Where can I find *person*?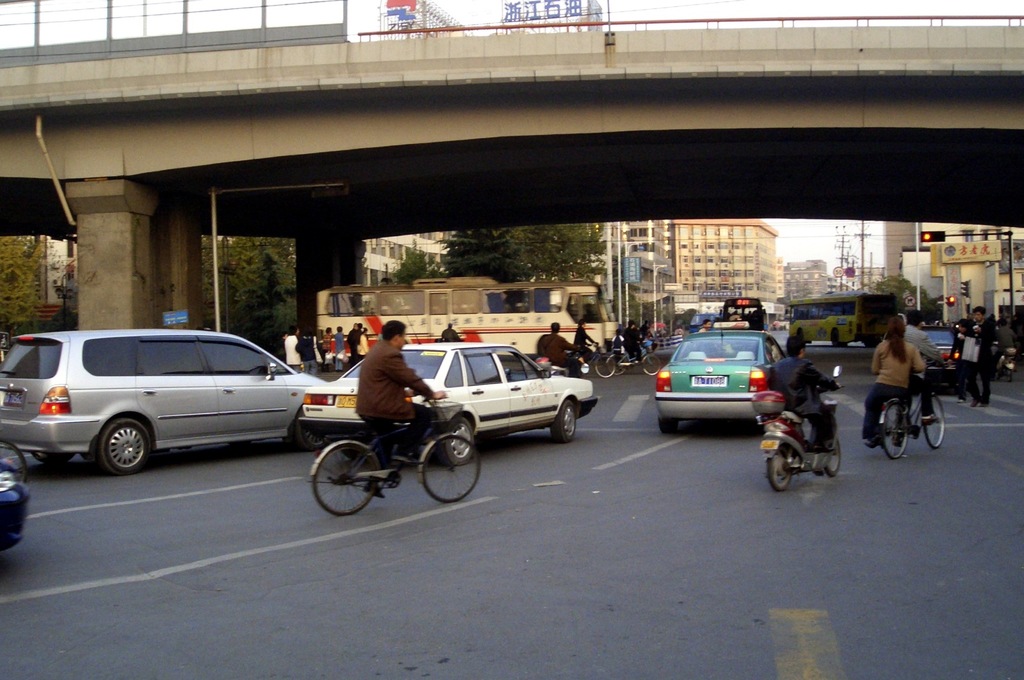
You can find it at [858,312,927,444].
